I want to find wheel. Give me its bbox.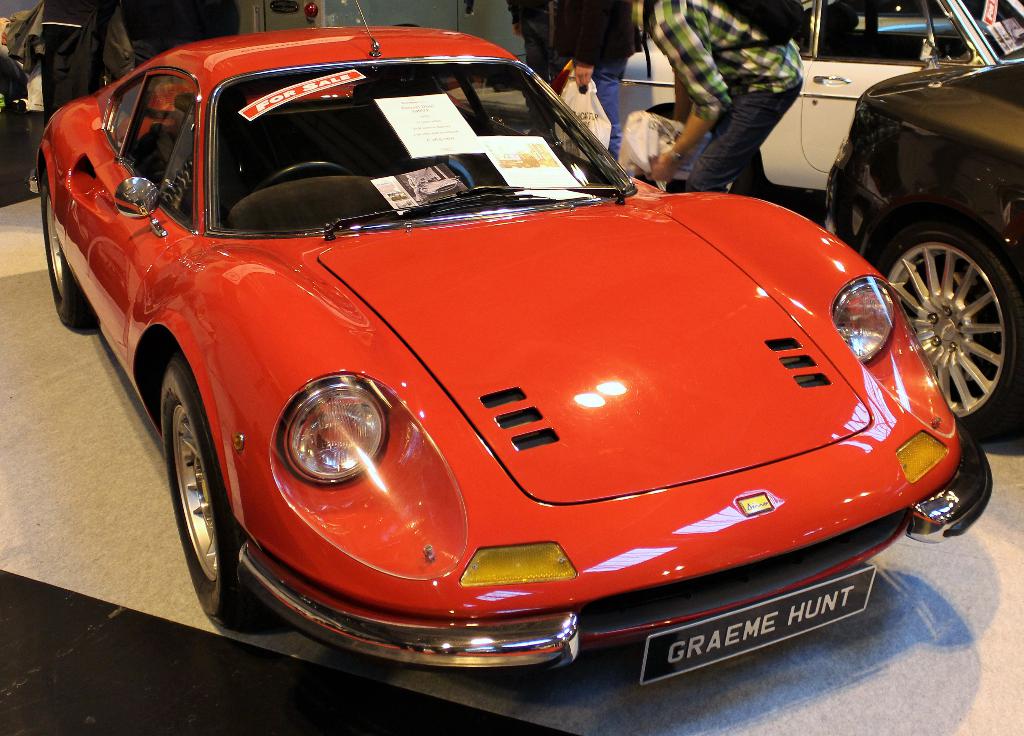
locate(36, 180, 115, 347).
